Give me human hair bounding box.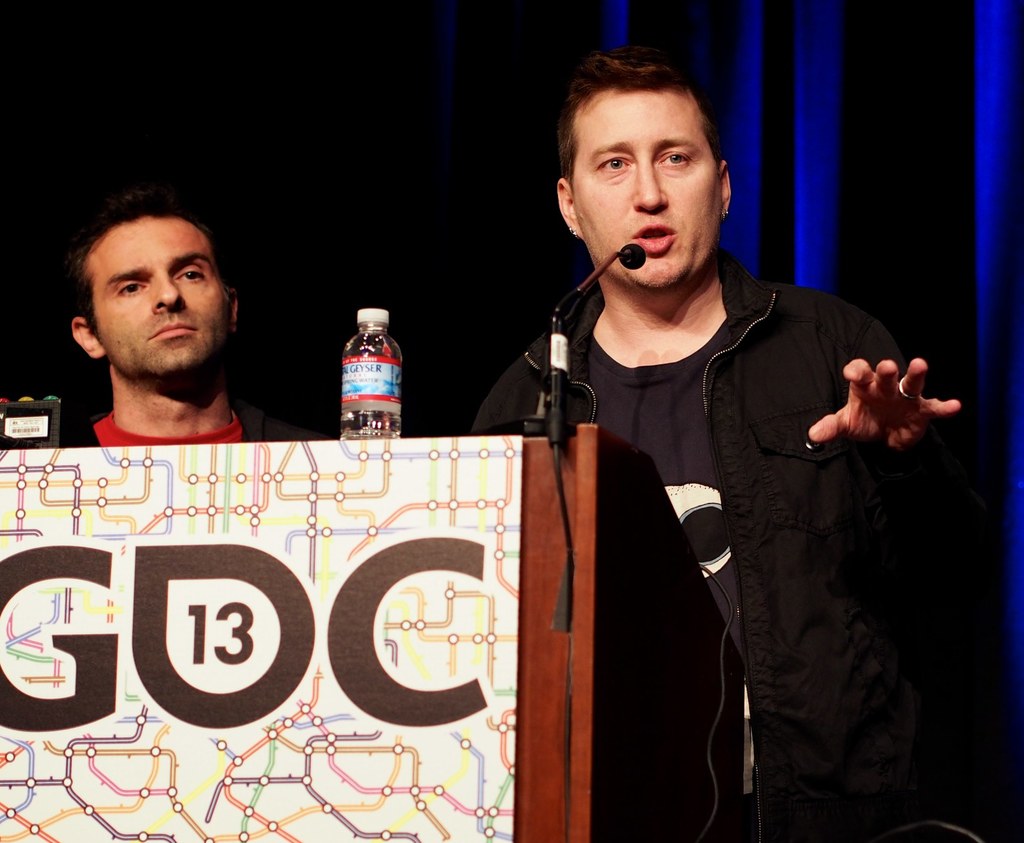
(x1=564, y1=56, x2=728, y2=194).
